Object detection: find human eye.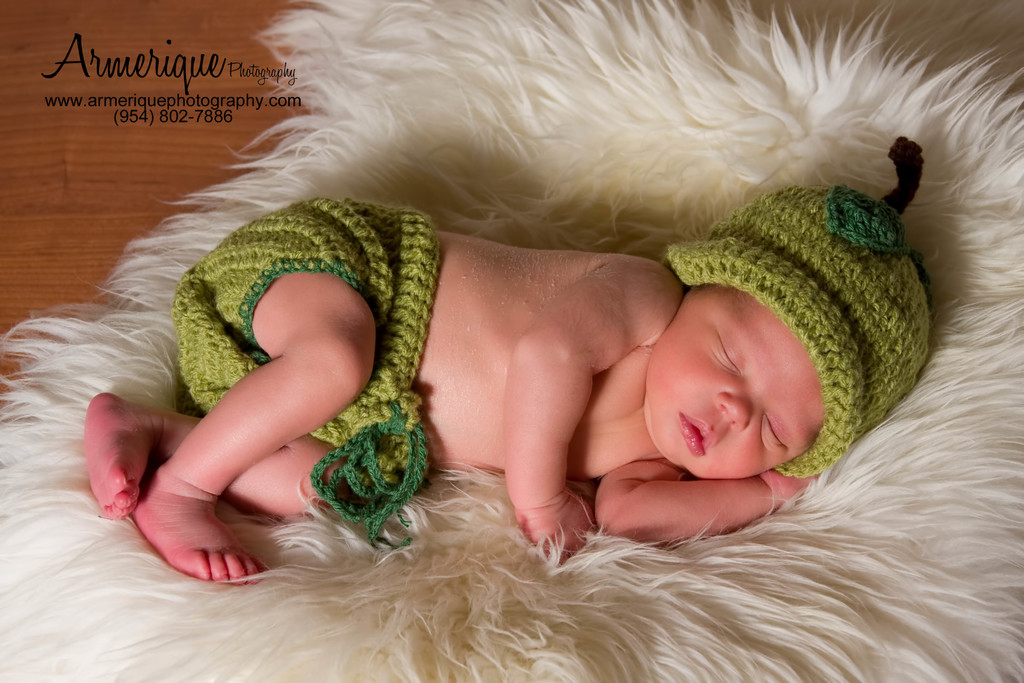
pyautogui.locateOnScreen(714, 331, 743, 379).
